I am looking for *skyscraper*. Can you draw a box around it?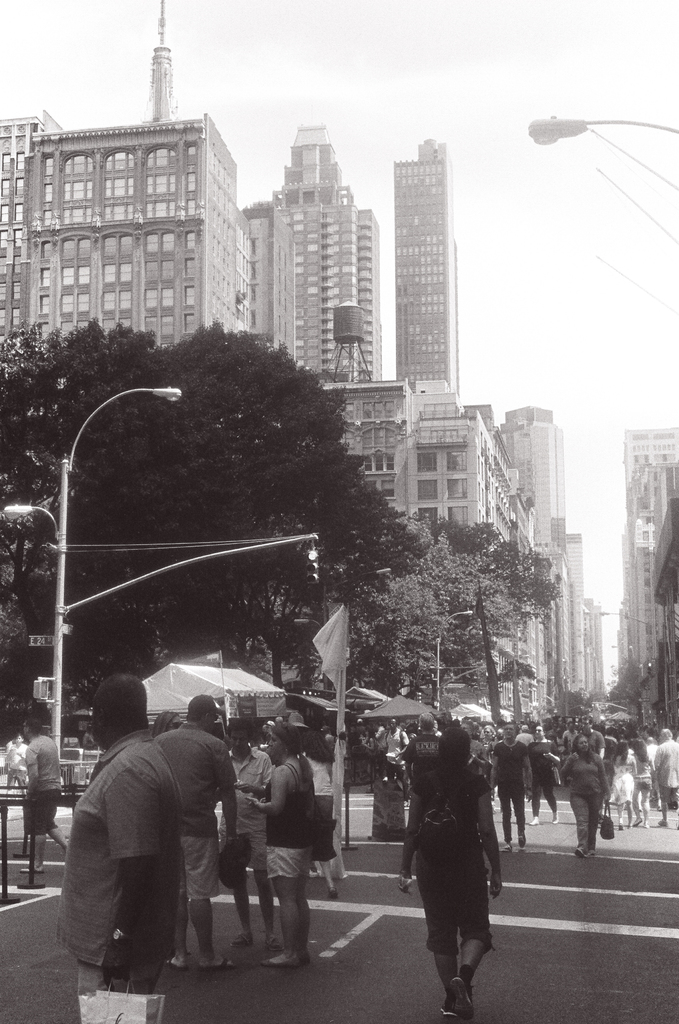
Sure, the bounding box is left=246, top=104, right=385, bottom=381.
